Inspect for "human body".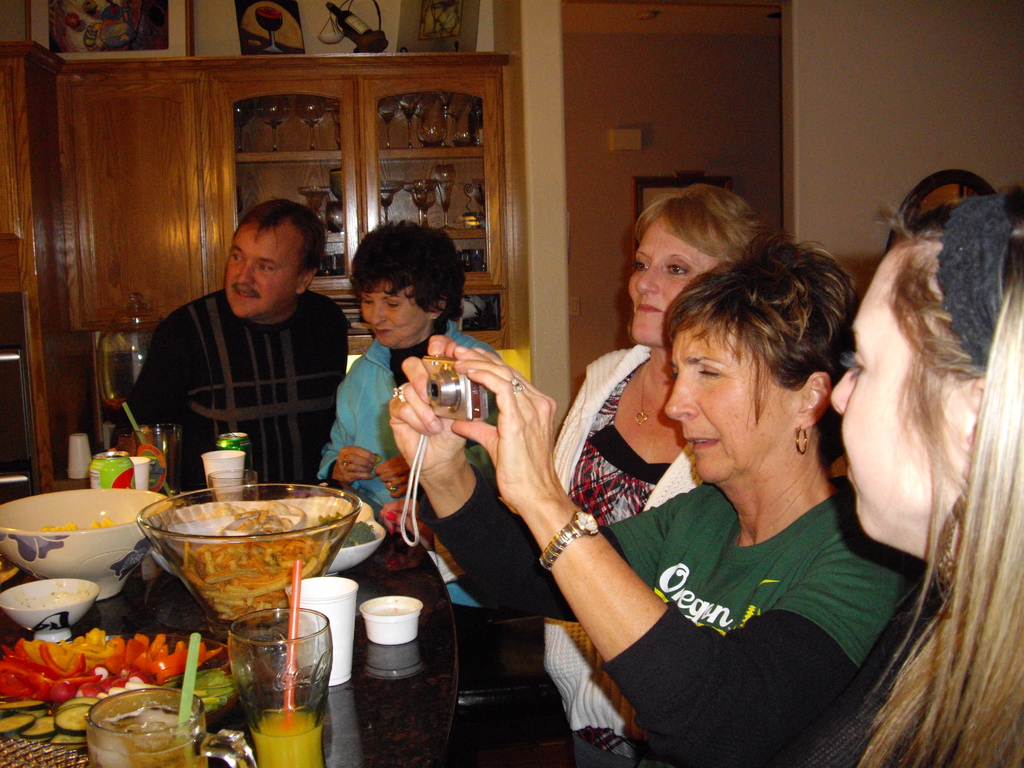
Inspection: Rect(106, 285, 354, 501).
